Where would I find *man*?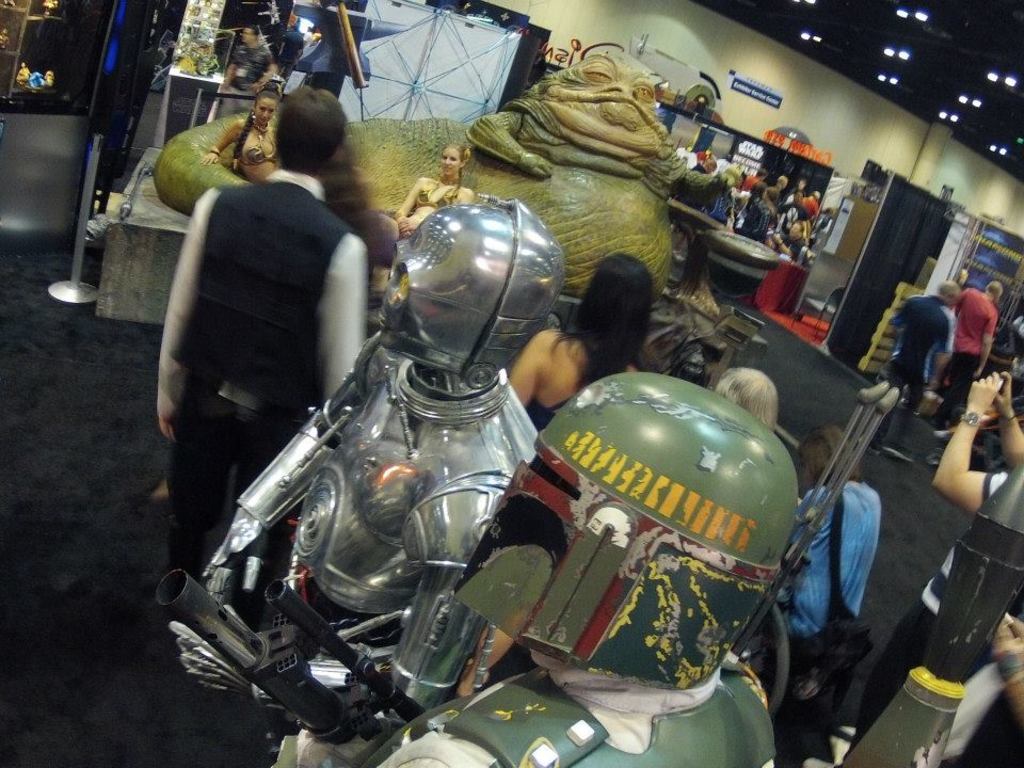
At locate(941, 275, 1001, 430).
